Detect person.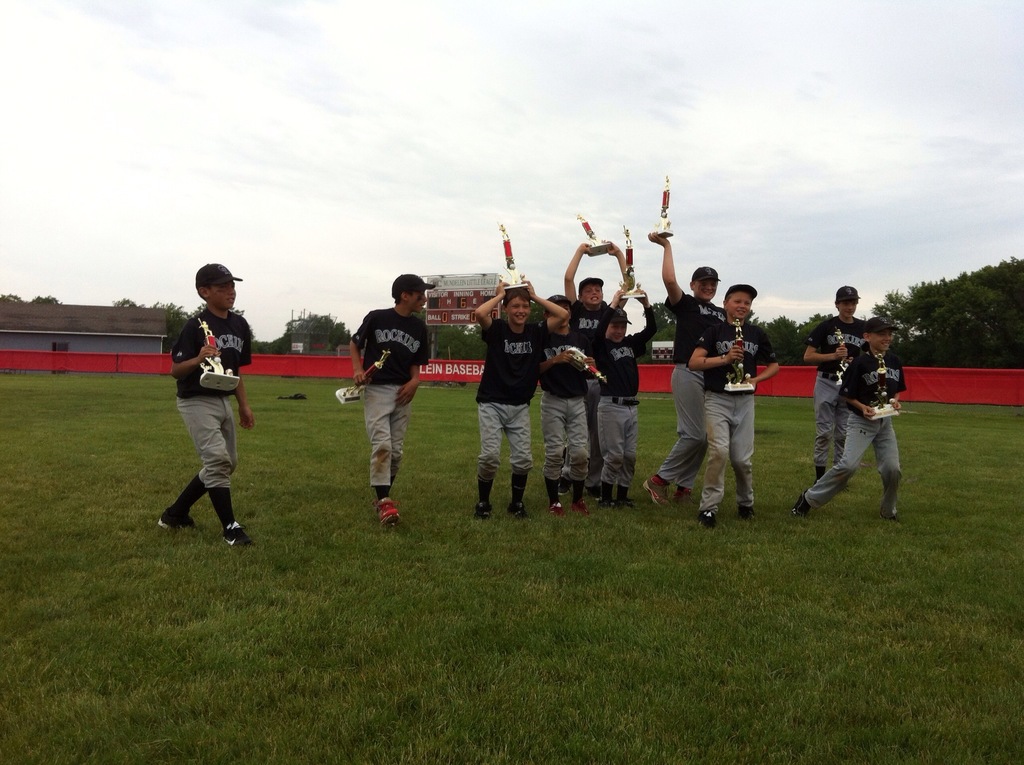
Detected at crop(342, 276, 434, 522).
